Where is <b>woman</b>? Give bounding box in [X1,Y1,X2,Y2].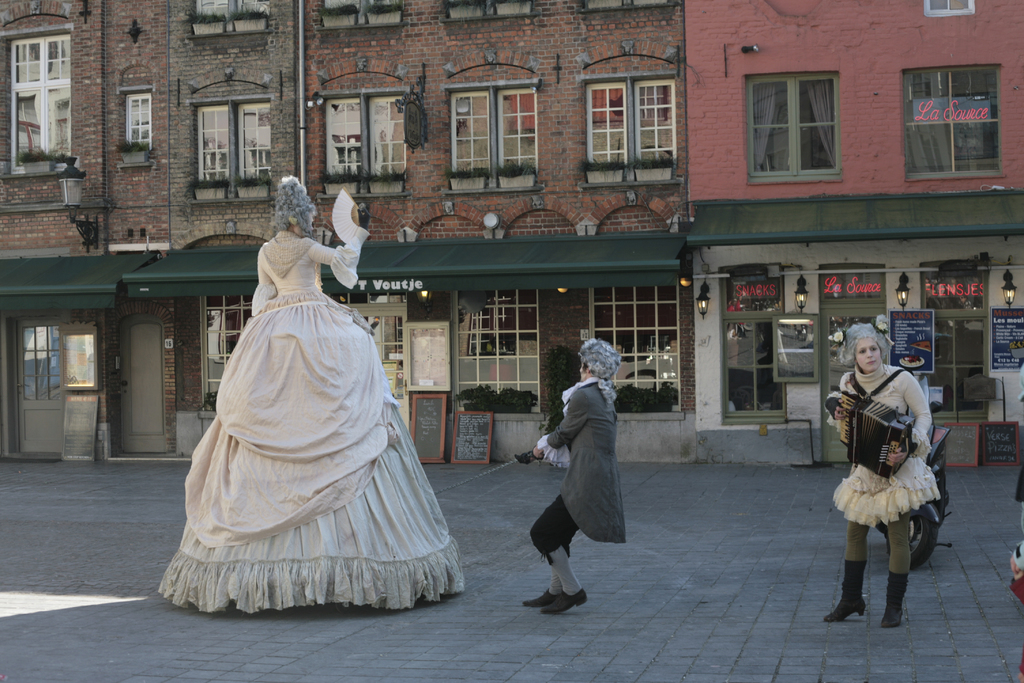
[154,155,451,620].
